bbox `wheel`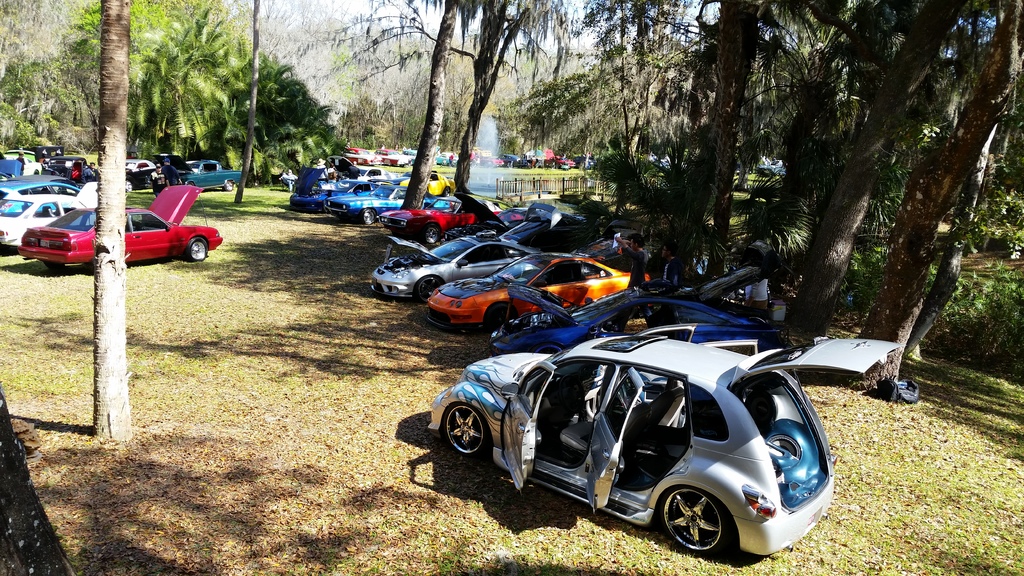
(left=361, top=209, right=376, bottom=227)
